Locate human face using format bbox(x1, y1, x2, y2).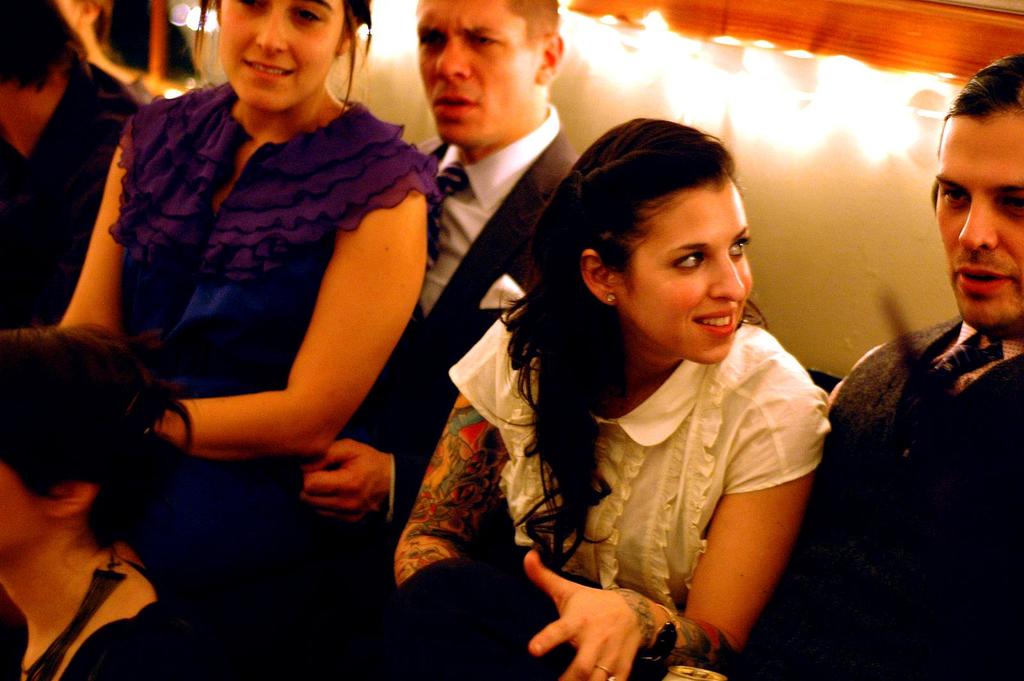
bbox(216, 0, 333, 106).
